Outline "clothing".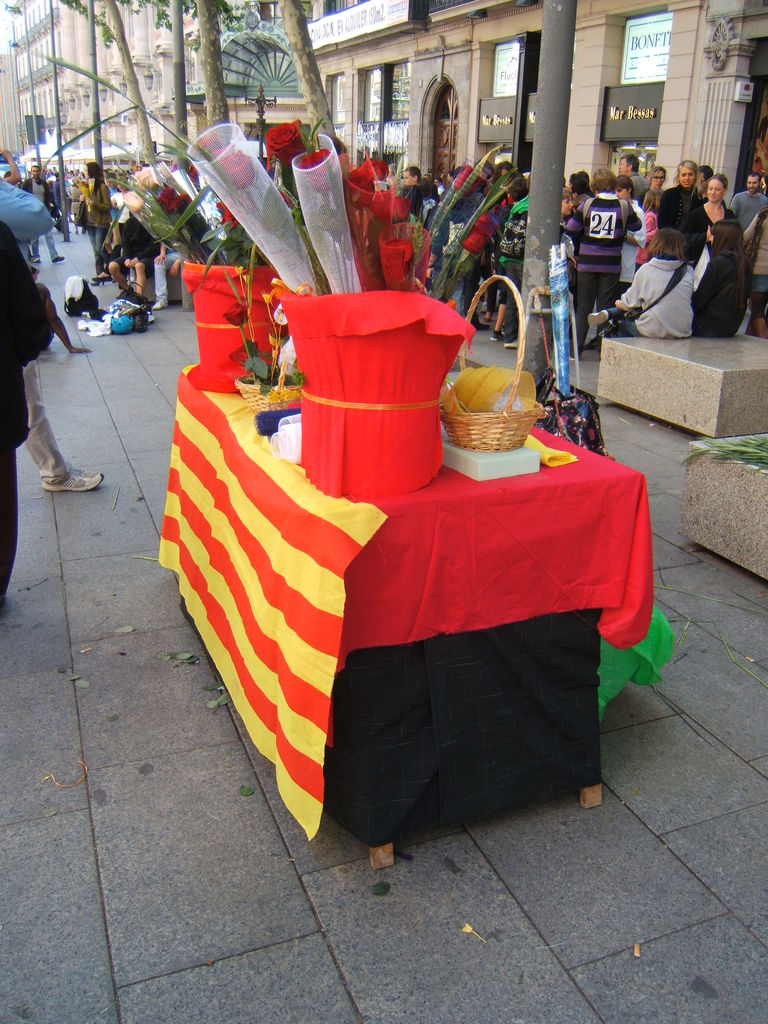
Outline: <box>620,260,693,335</box>.
